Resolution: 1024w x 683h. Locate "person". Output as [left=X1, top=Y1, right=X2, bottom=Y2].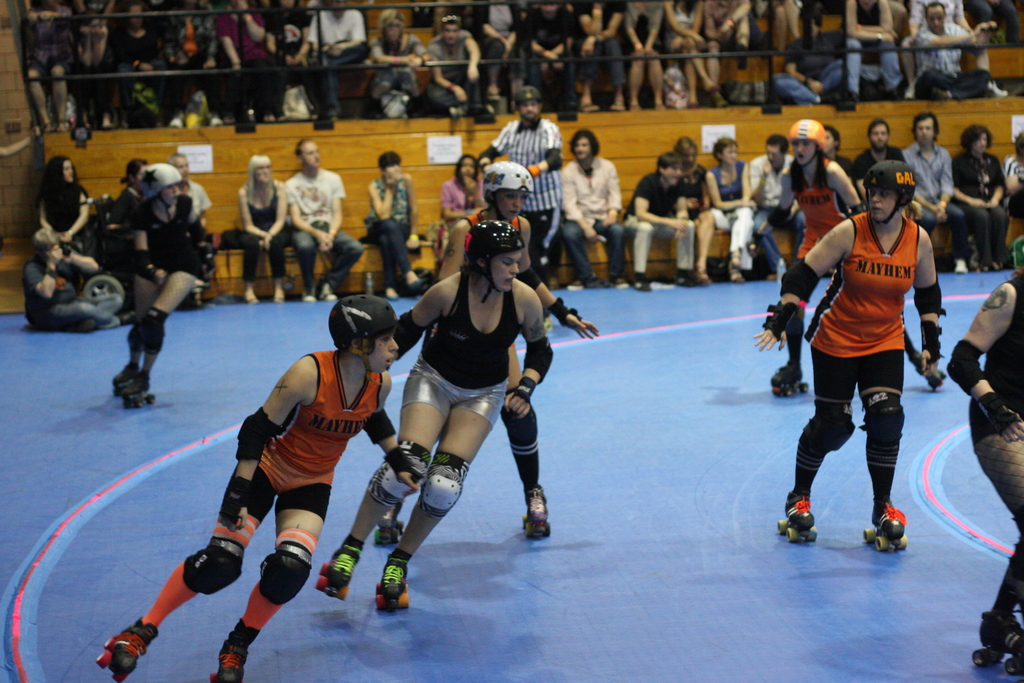
[left=436, top=161, right=596, bottom=537].
